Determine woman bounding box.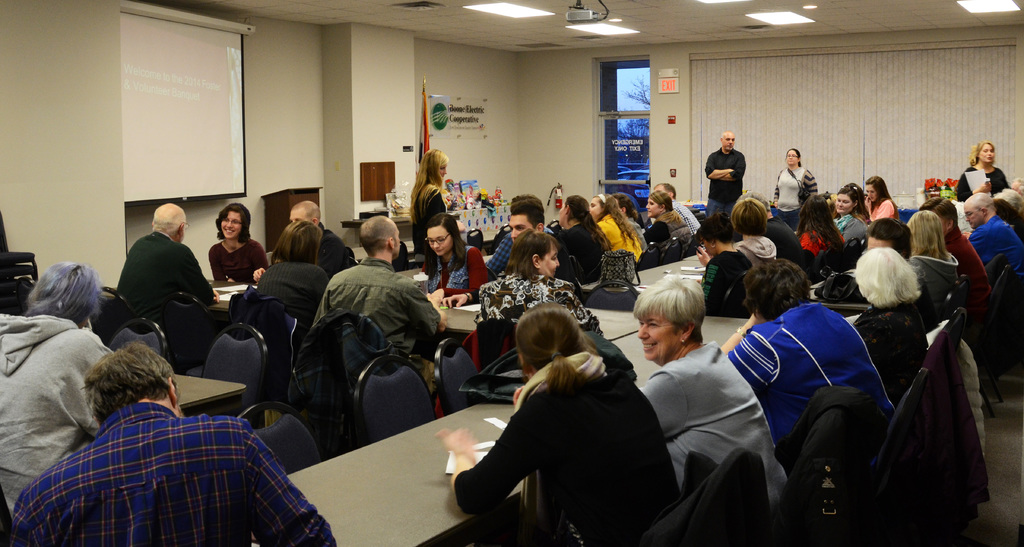
Determined: [698,210,755,315].
